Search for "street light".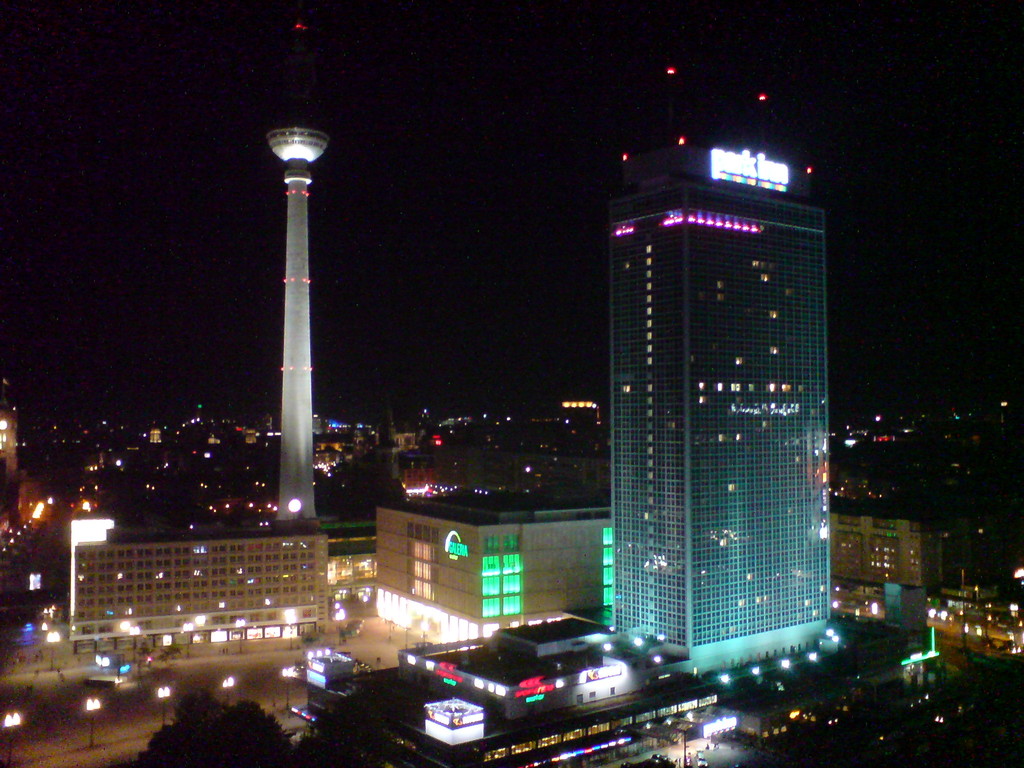
Found at bbox=(751, 667, 765, 701).
